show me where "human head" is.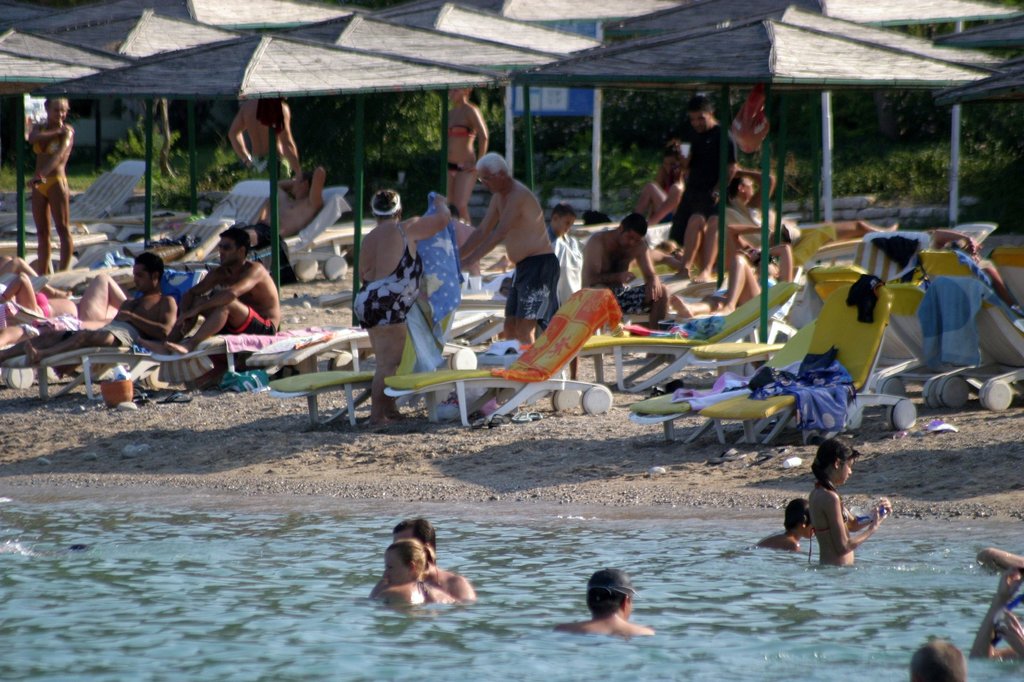
"human head" is at 621,215,646,246.
